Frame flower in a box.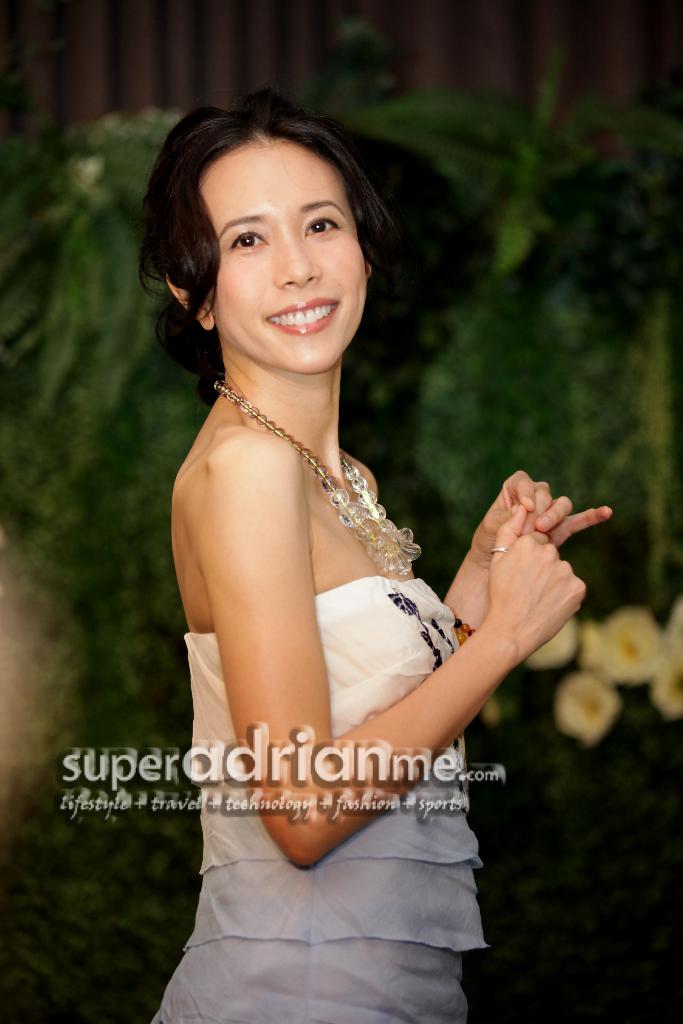
<bbox>577, 607, 666, 683</bbox>.
